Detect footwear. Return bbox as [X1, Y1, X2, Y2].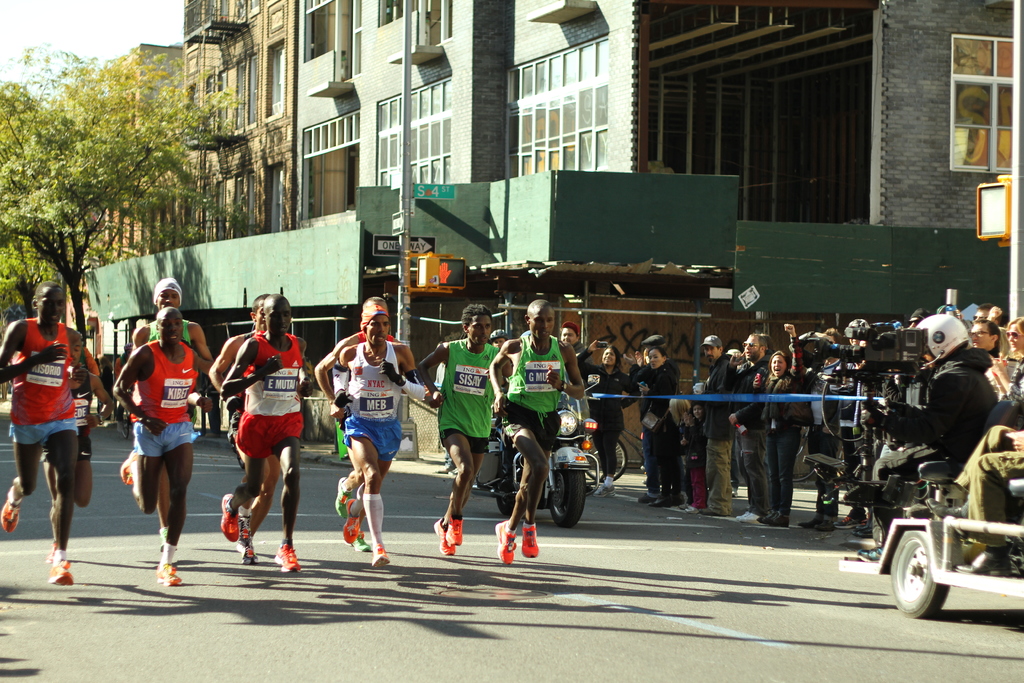
[0, 498, 22, 533].
